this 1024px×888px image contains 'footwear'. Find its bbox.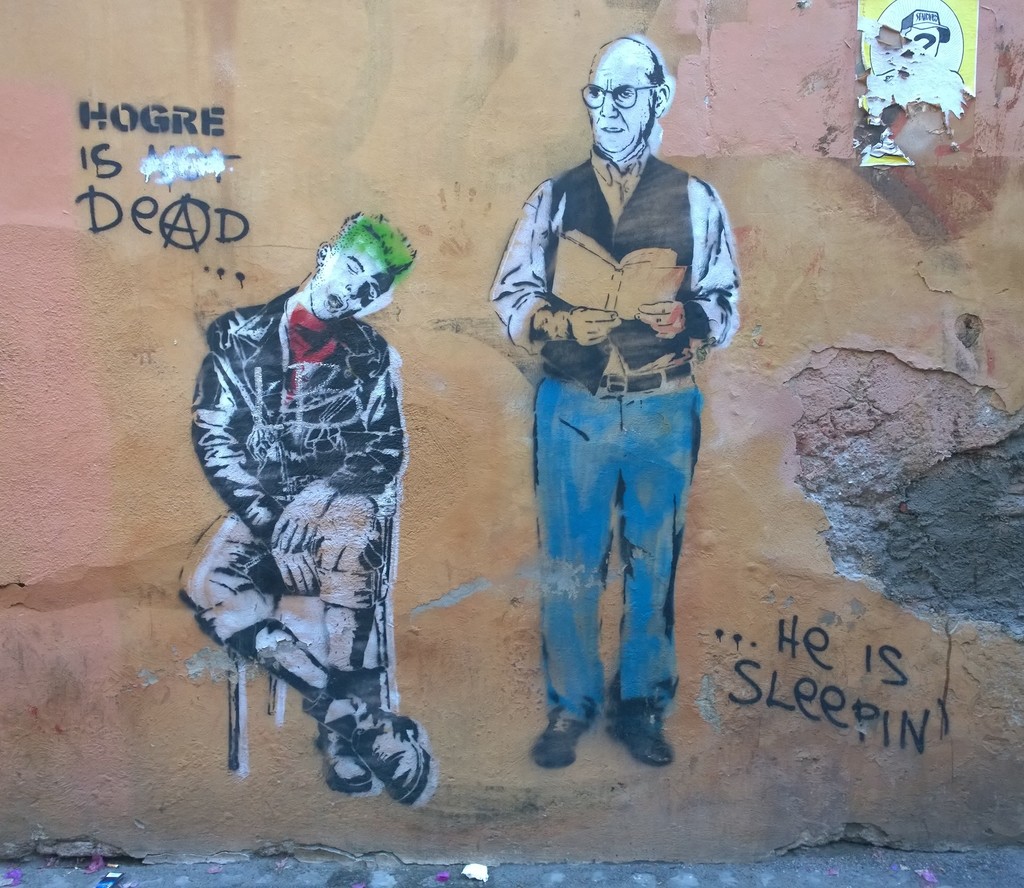
box=[524, 702, 592, 770].
